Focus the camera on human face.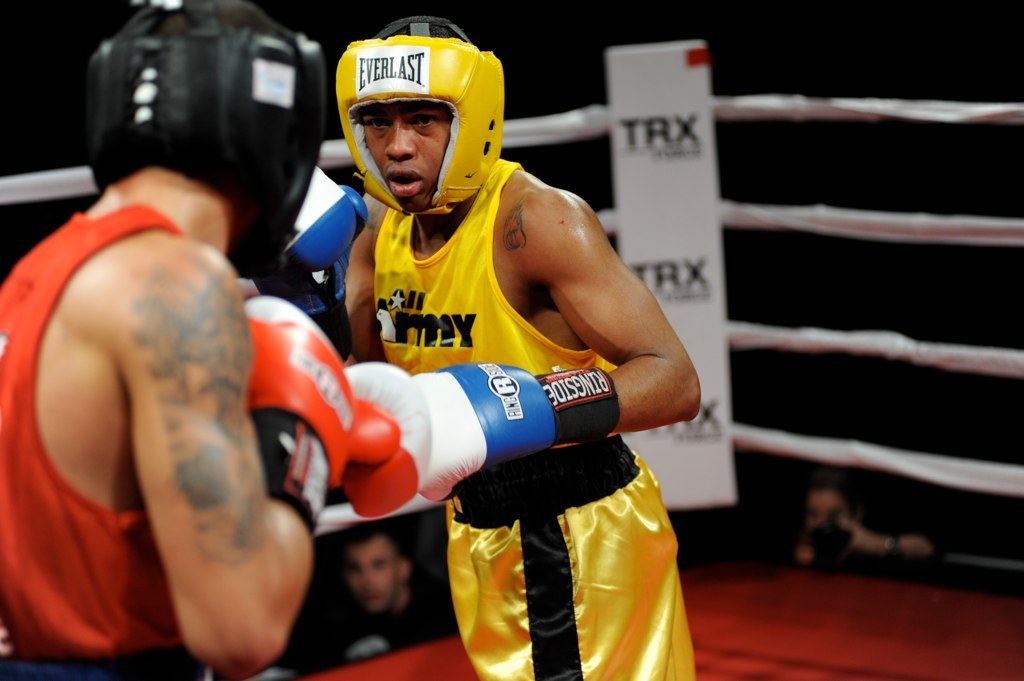
Focus region: x1=350, y1=98, x2=451, y2=218.
